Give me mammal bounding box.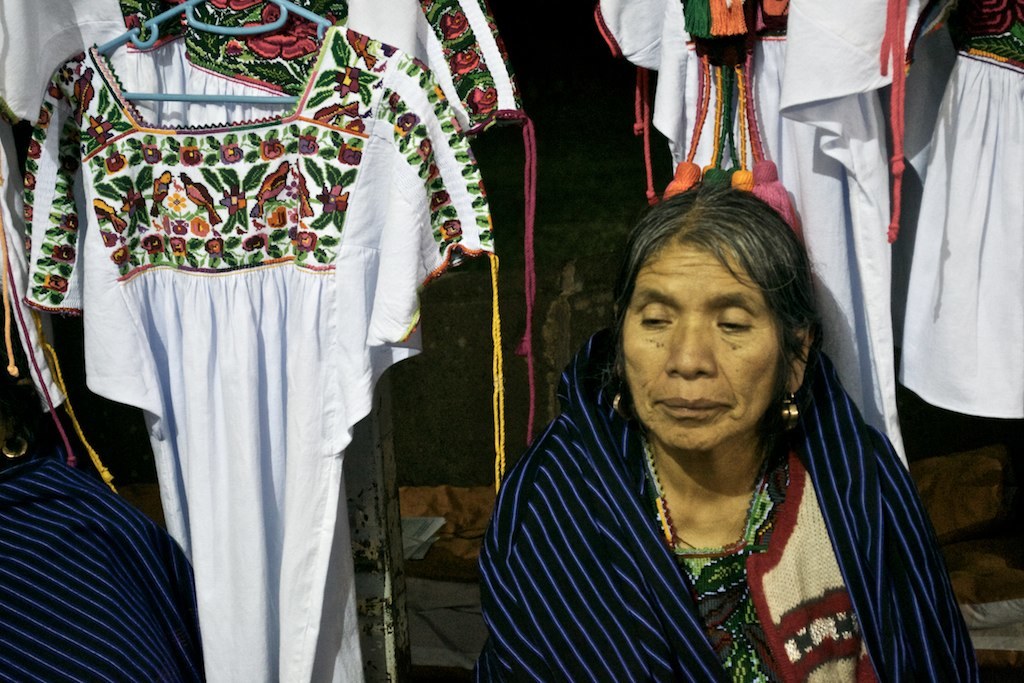
bbox=(0, 353, 205, 682).
